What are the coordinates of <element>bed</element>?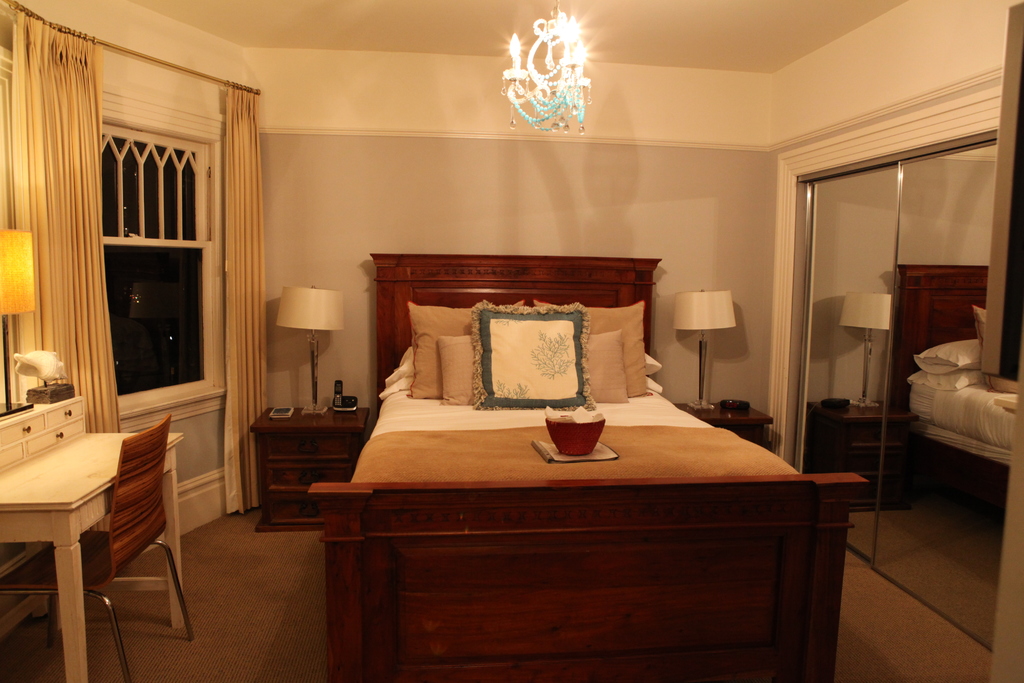
{"x1": 317, "y1": 290, "x2": 831, "y2": 682}.
